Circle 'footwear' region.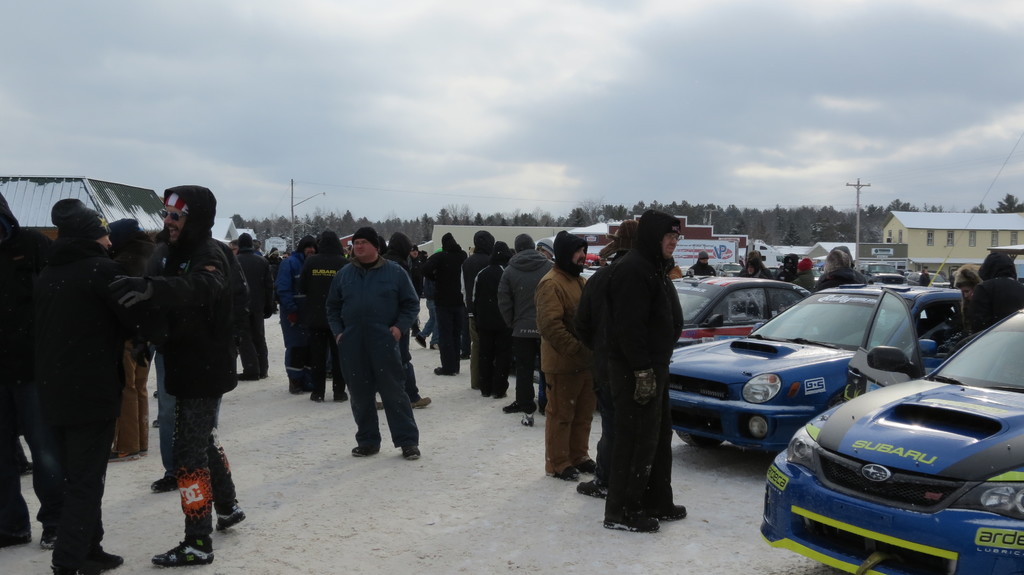
Region: Rect(333, 391, 349, 402).
